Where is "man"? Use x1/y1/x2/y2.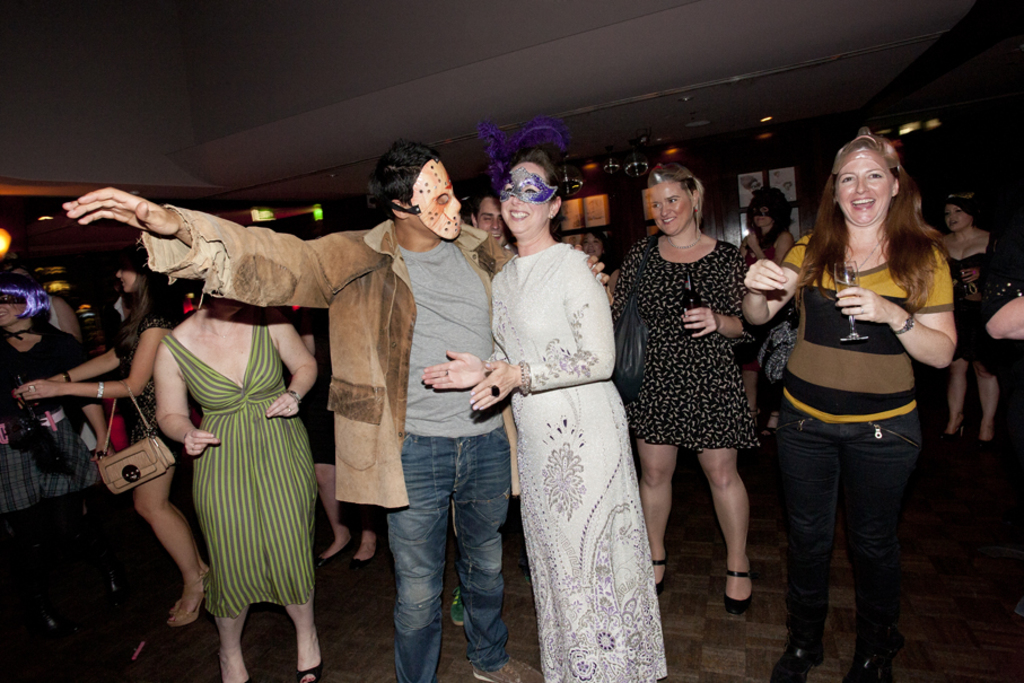
467/191/514/249.
